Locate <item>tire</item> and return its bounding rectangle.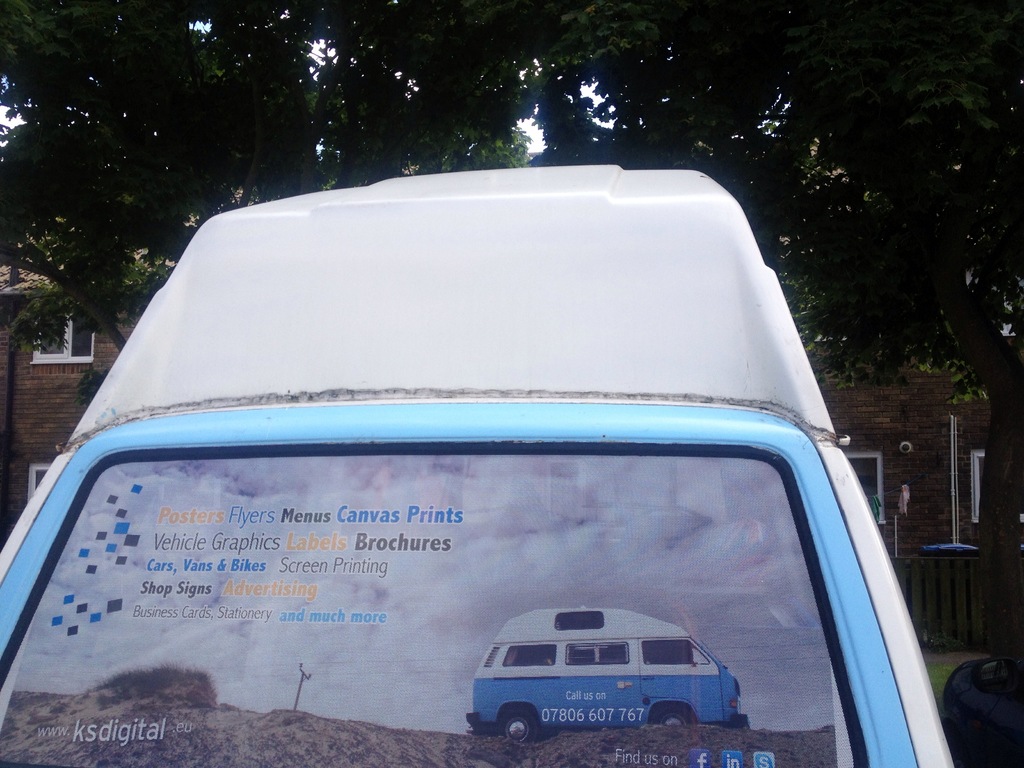
locate(495, 708, 538, 745).
